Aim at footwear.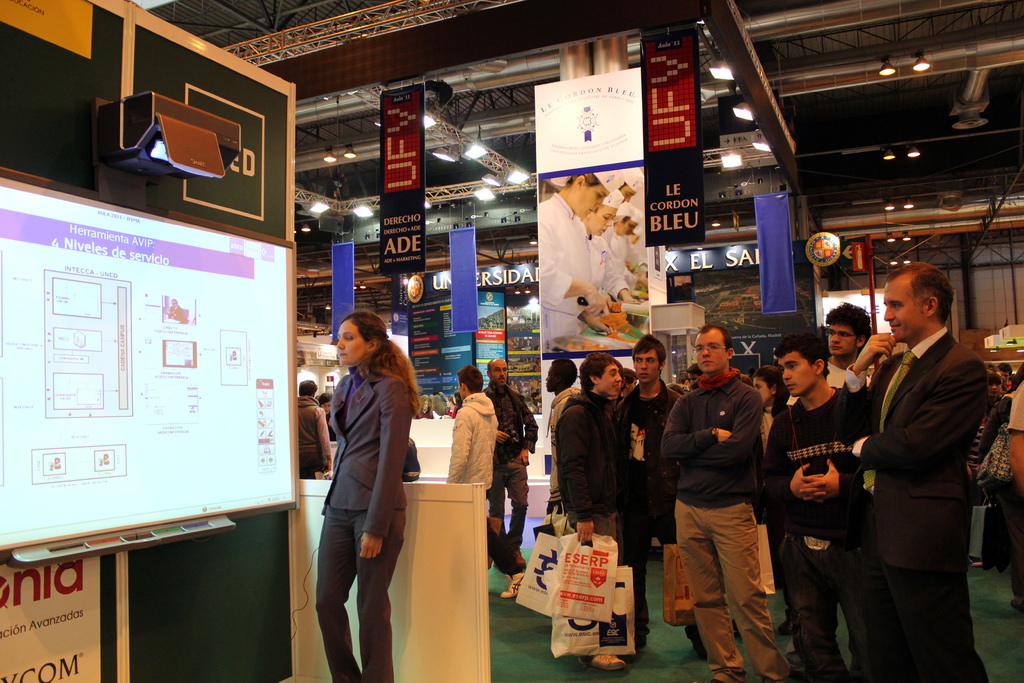
Aimed at [left=499, top=573, right=526, bottom=598].
